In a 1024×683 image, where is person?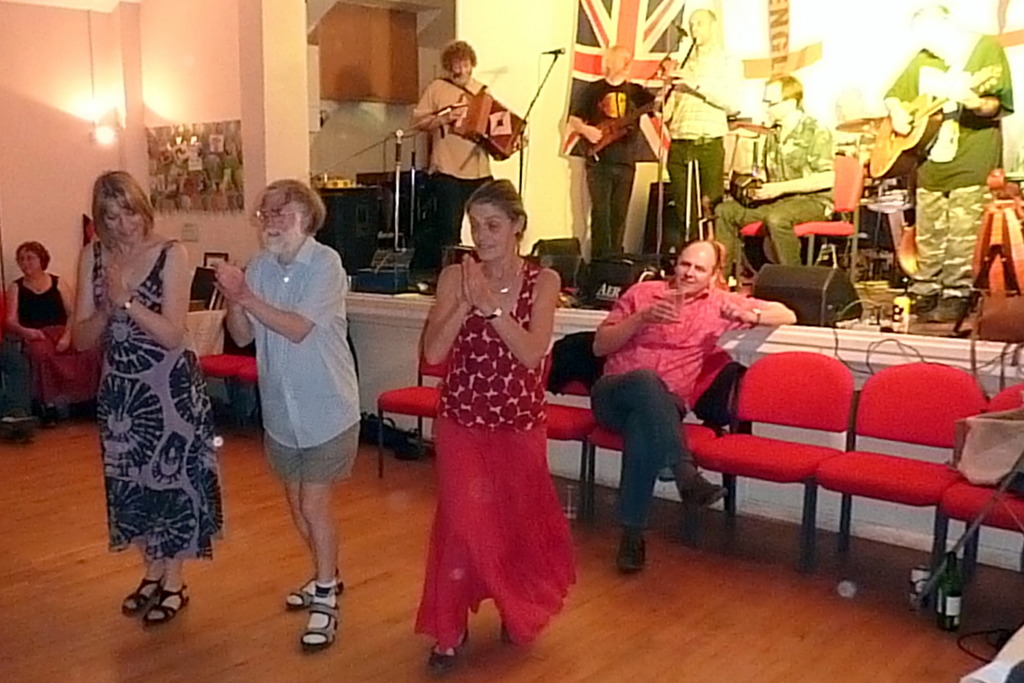
x1=880, y1=0, x2=1014, y2=322.
